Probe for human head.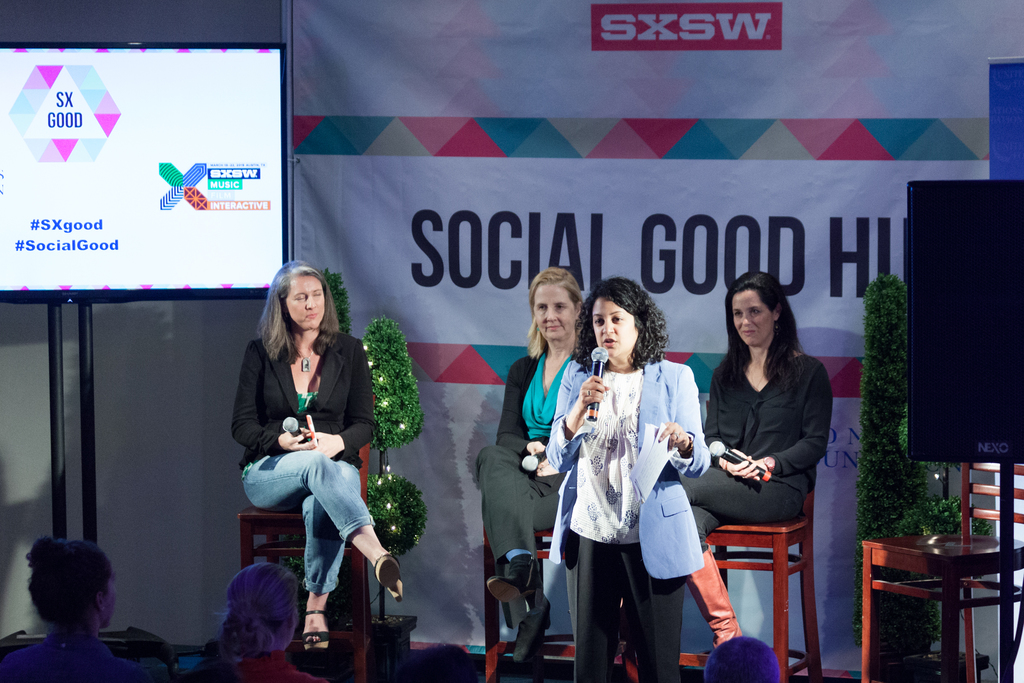
Probe result: <box>268,259,332,329</box>.
